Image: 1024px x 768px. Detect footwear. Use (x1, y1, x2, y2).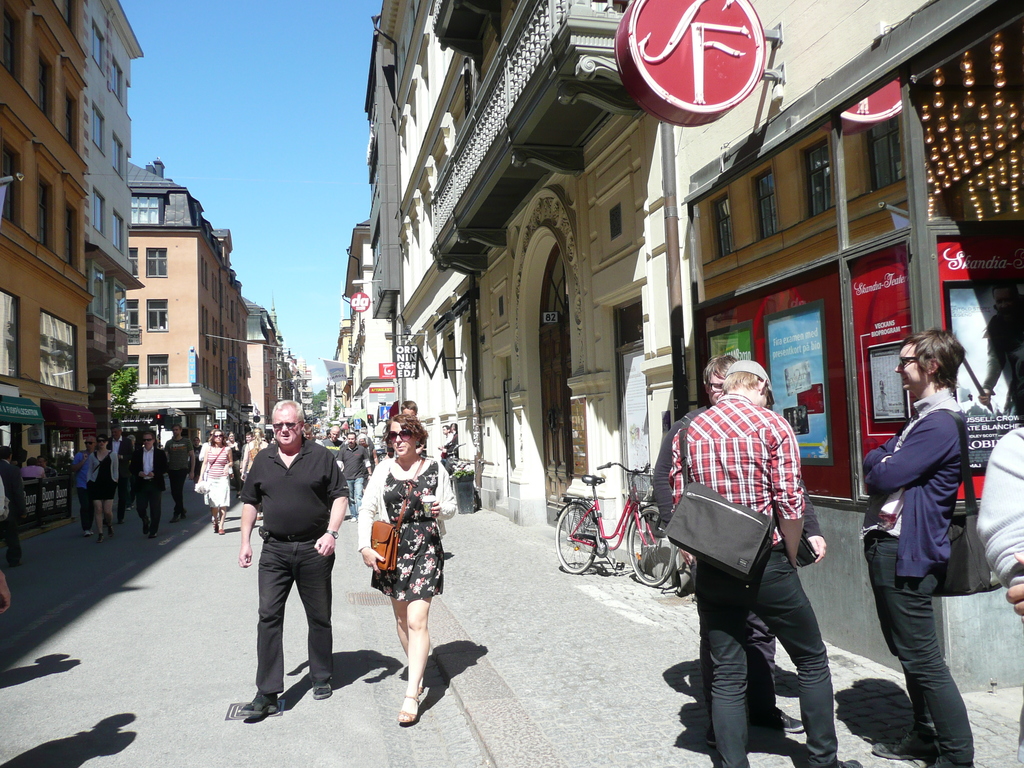
(310, 682, 335, 702).
